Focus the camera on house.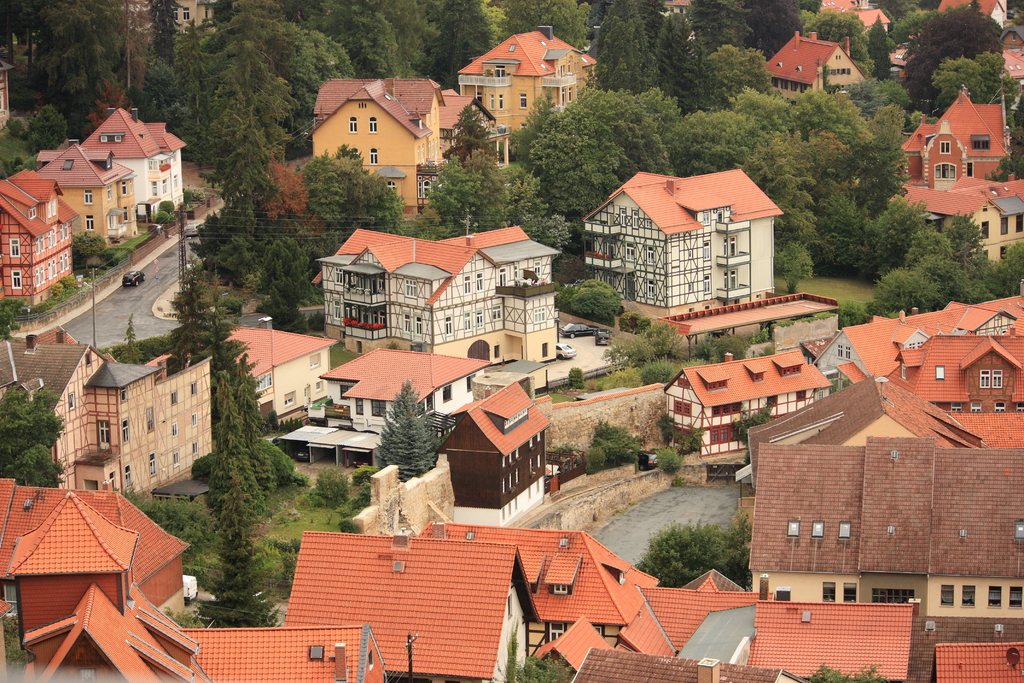
Focus region: rect(902, 85, 1012, 190).
